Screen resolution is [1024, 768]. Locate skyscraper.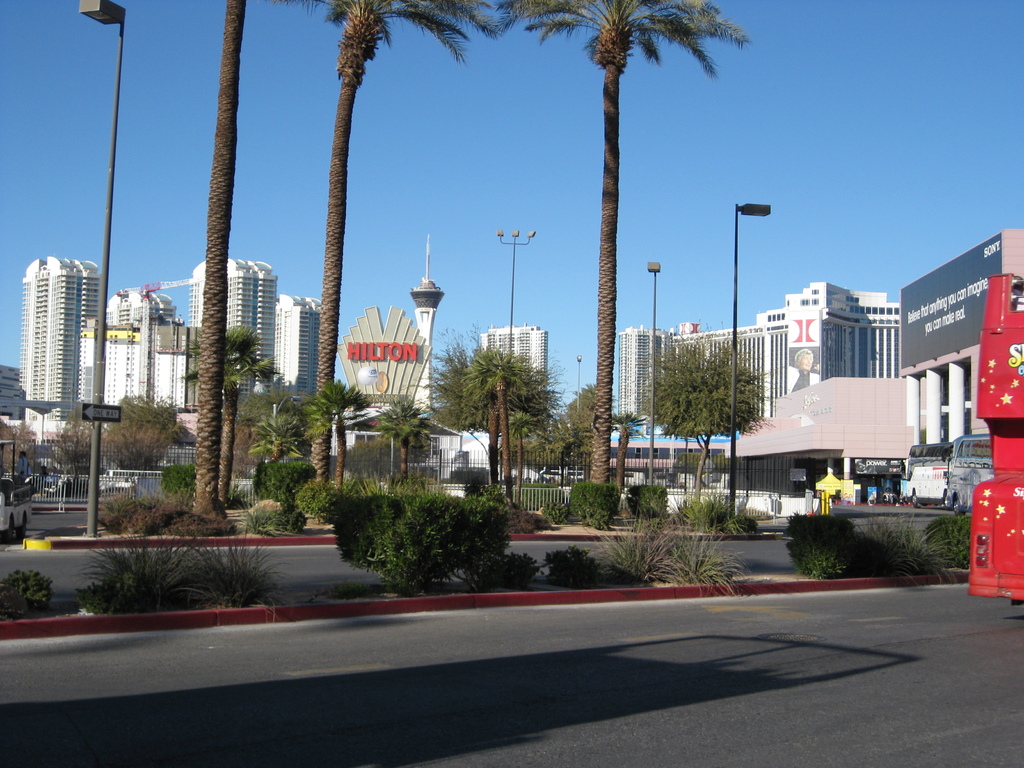
bbox=(189, 257, 277, 393).
